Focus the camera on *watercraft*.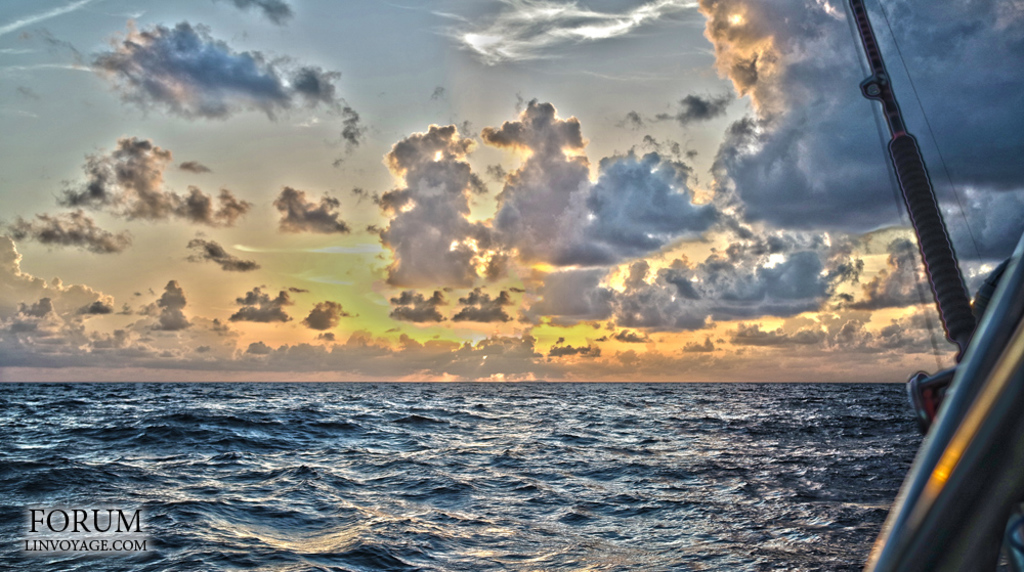
Focus region: 848 0 1023 571.
